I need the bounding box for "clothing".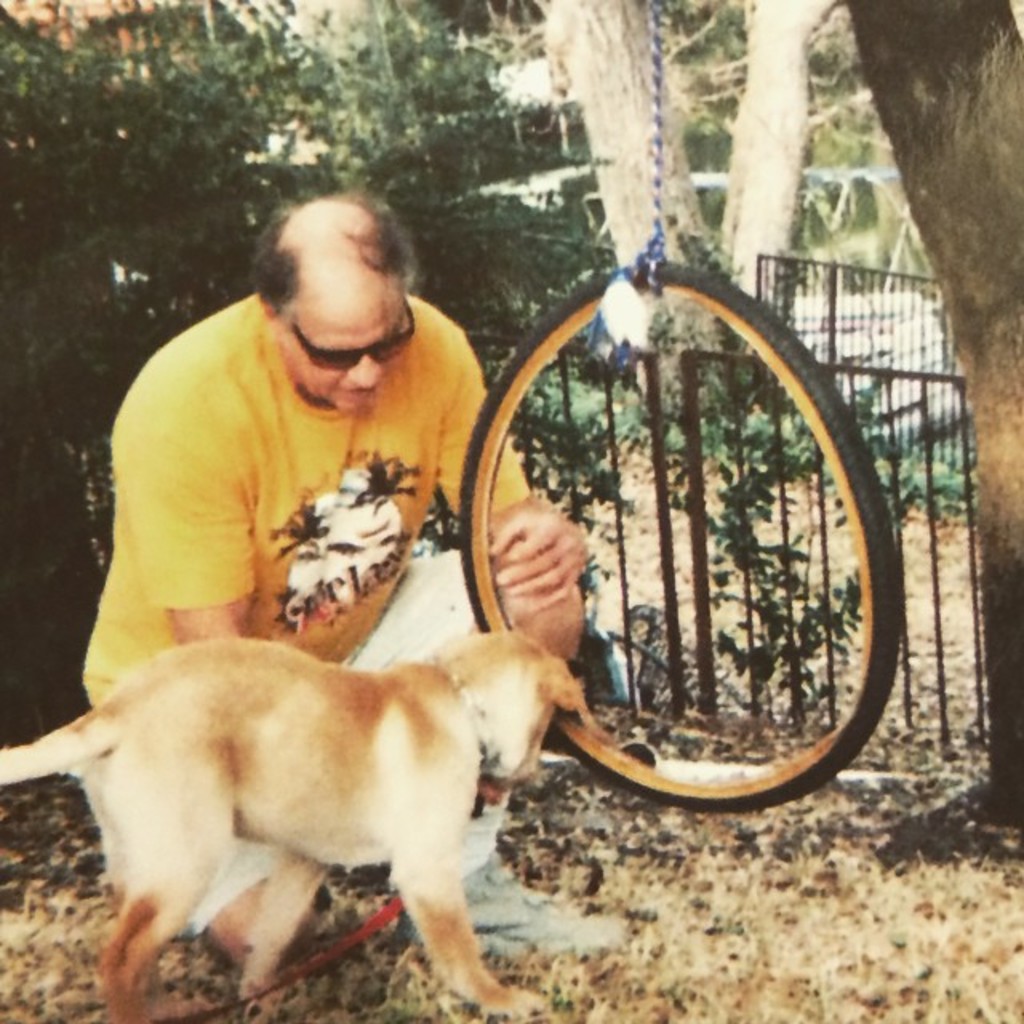
Here it is: {"x1": 98, "y1": 272, "x2": 578, "y2": 800}.
